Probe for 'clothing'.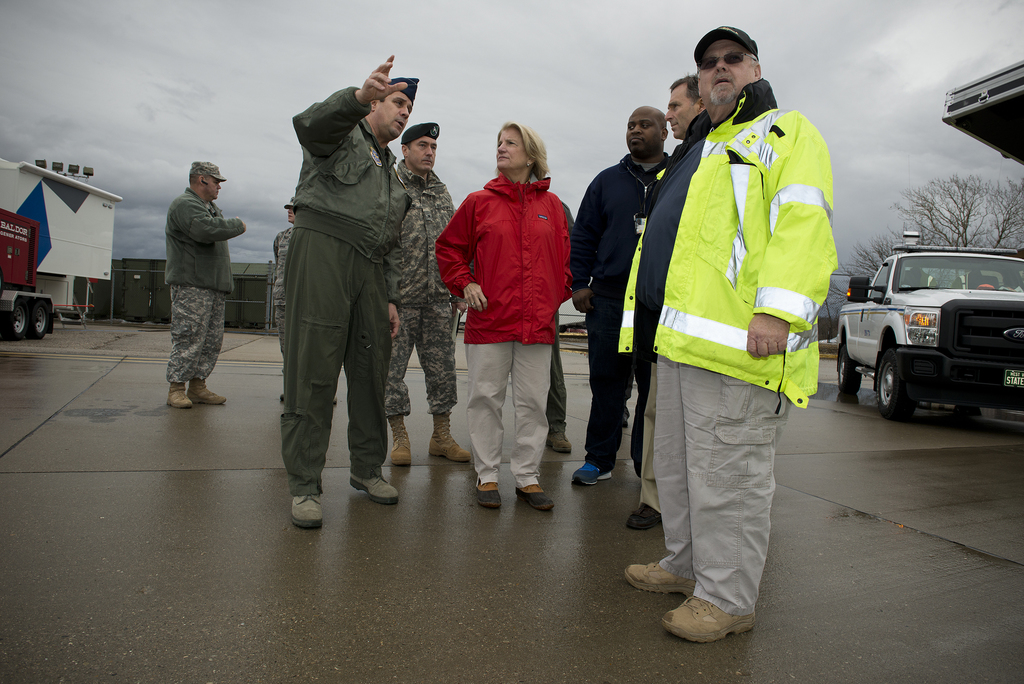
Probe result: <bbox>631, 107, 712, 515</bbox>.
